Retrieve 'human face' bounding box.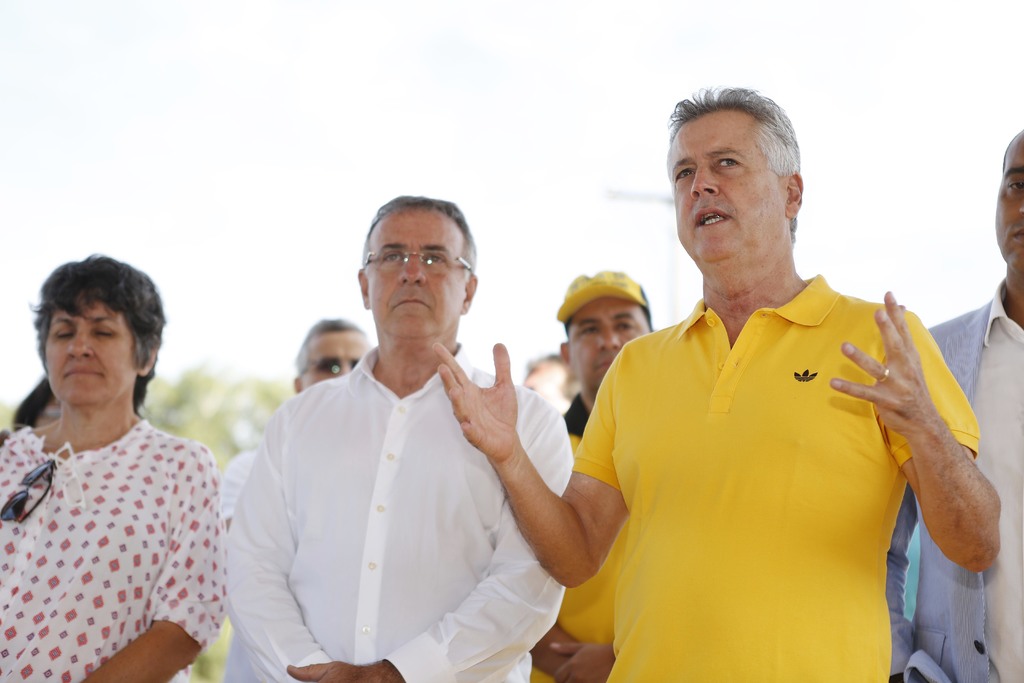
Bounding box: {"left": 297, "top": 325, "right": 376, "bottom": 381}.
